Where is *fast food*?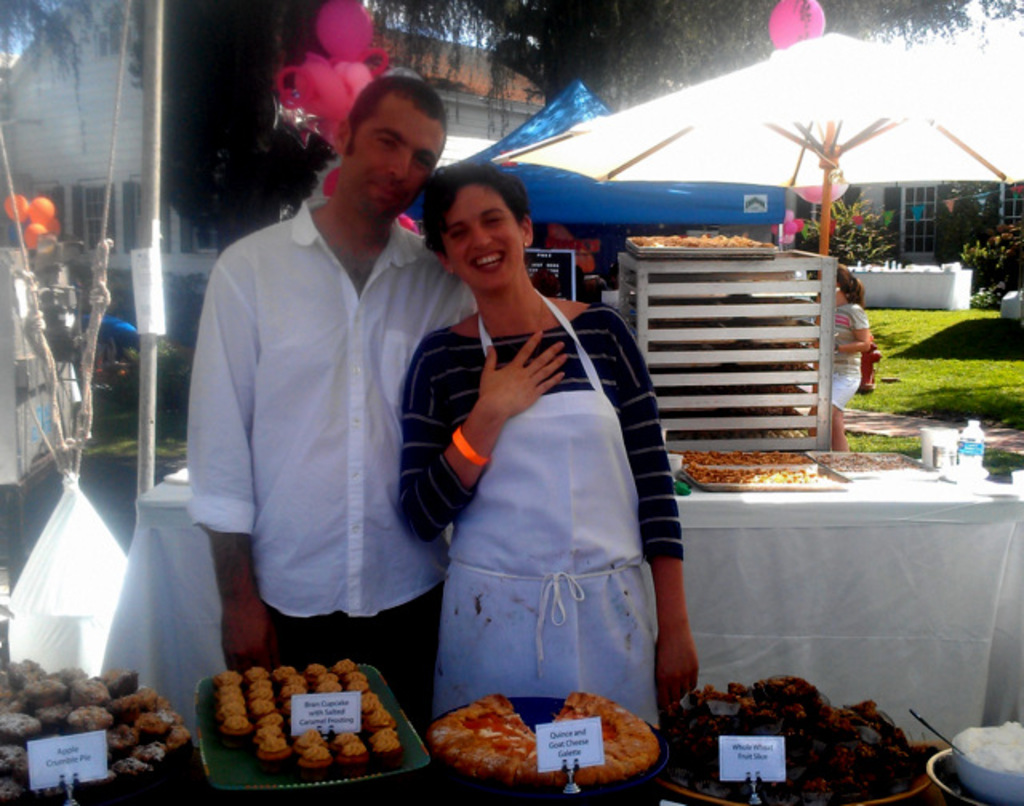
BBox(242, 667, 262, 683).
